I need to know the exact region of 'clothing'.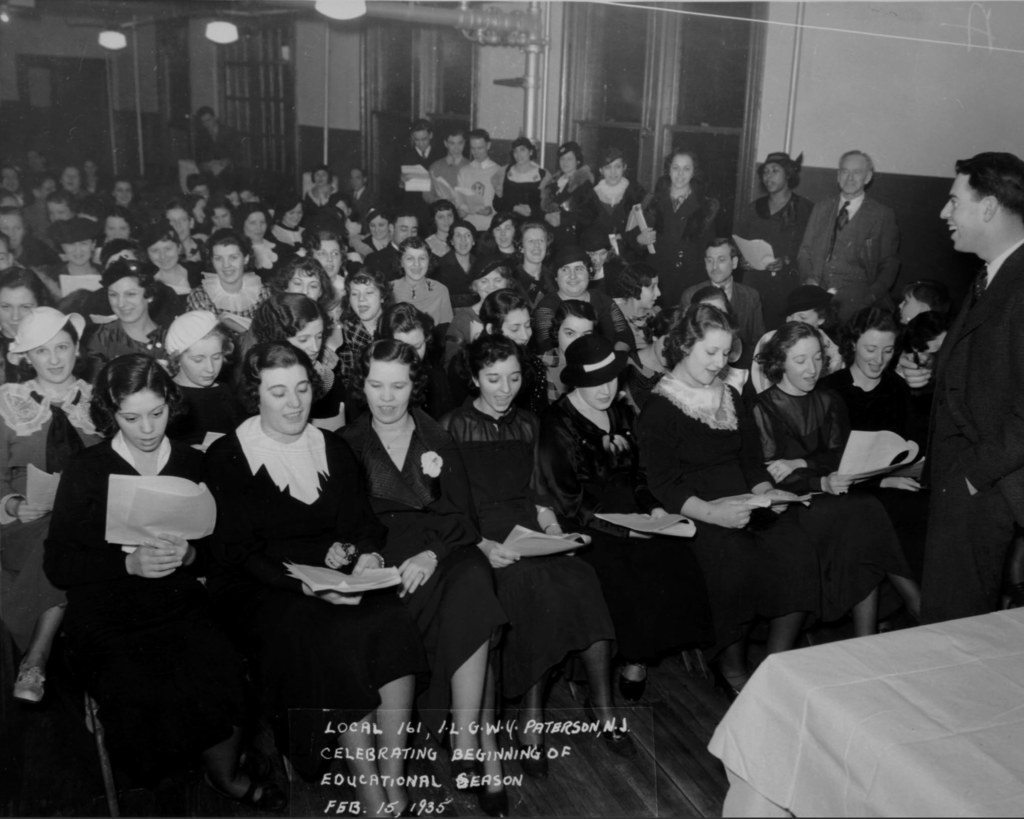
Region: [397,142,441,211].
